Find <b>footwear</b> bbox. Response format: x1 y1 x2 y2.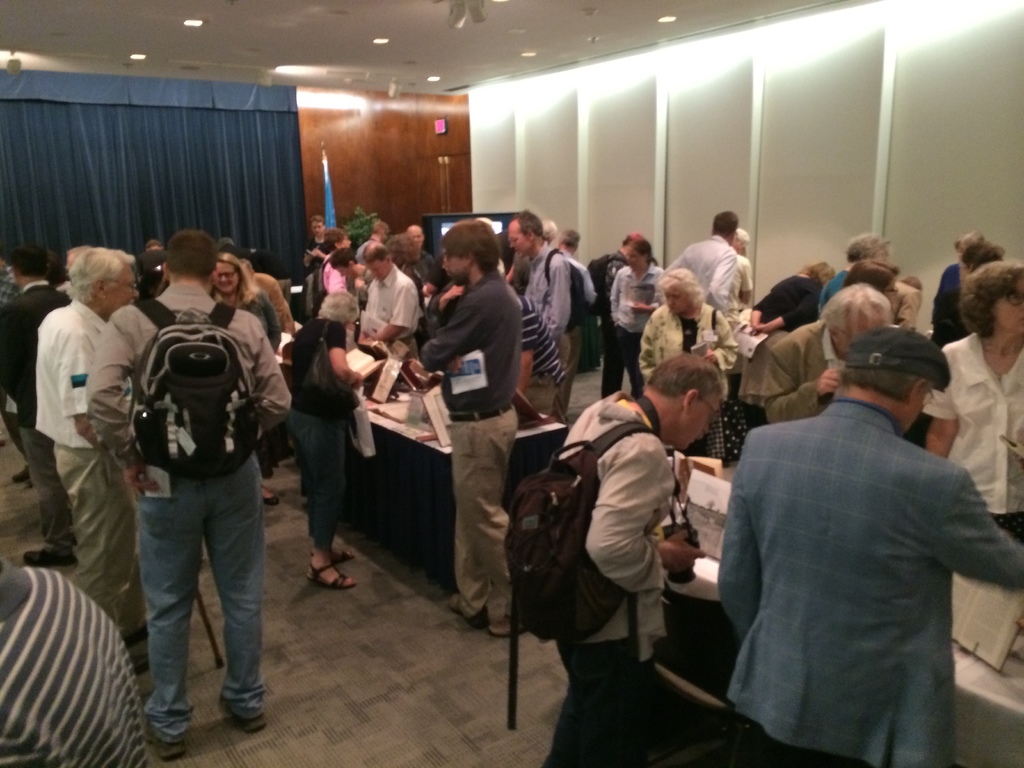
489 614 525 639.
